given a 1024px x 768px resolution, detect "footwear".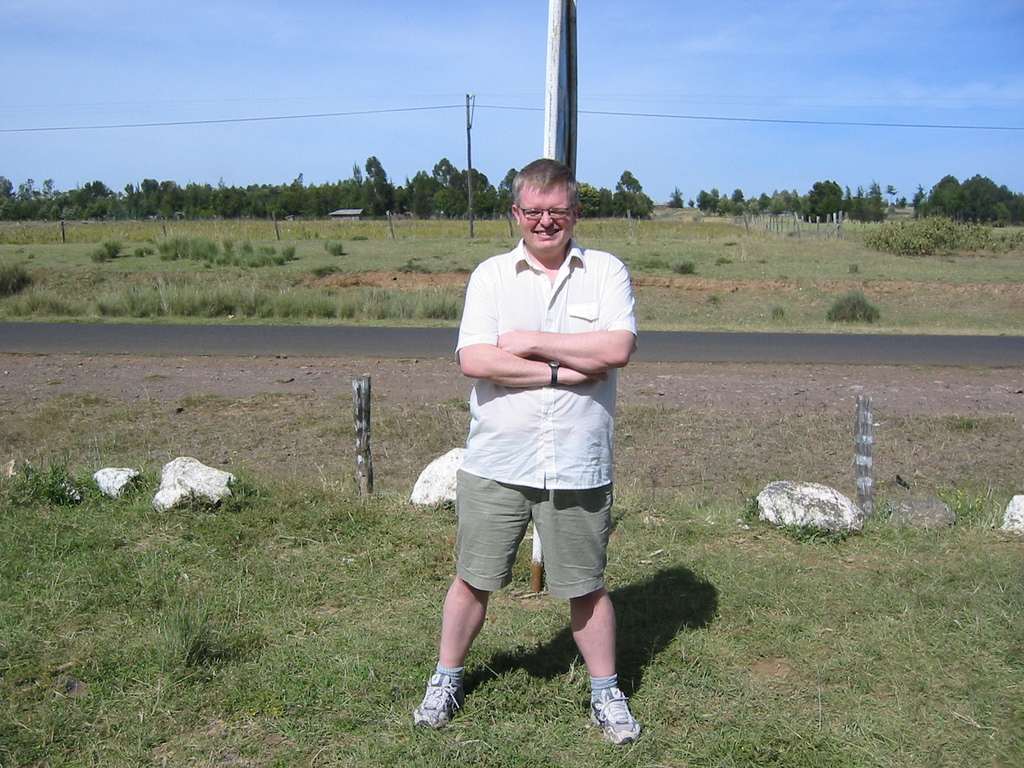
<box>581,685,646,749</box>.
